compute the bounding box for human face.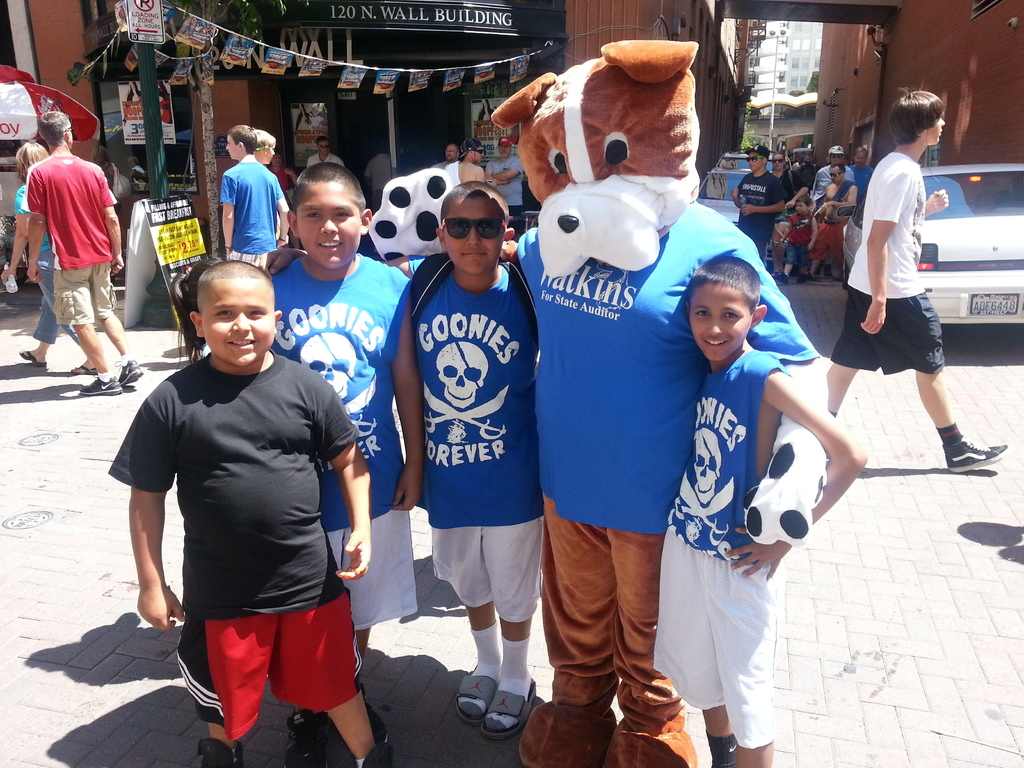
<box>773,157,787,171</box>.
